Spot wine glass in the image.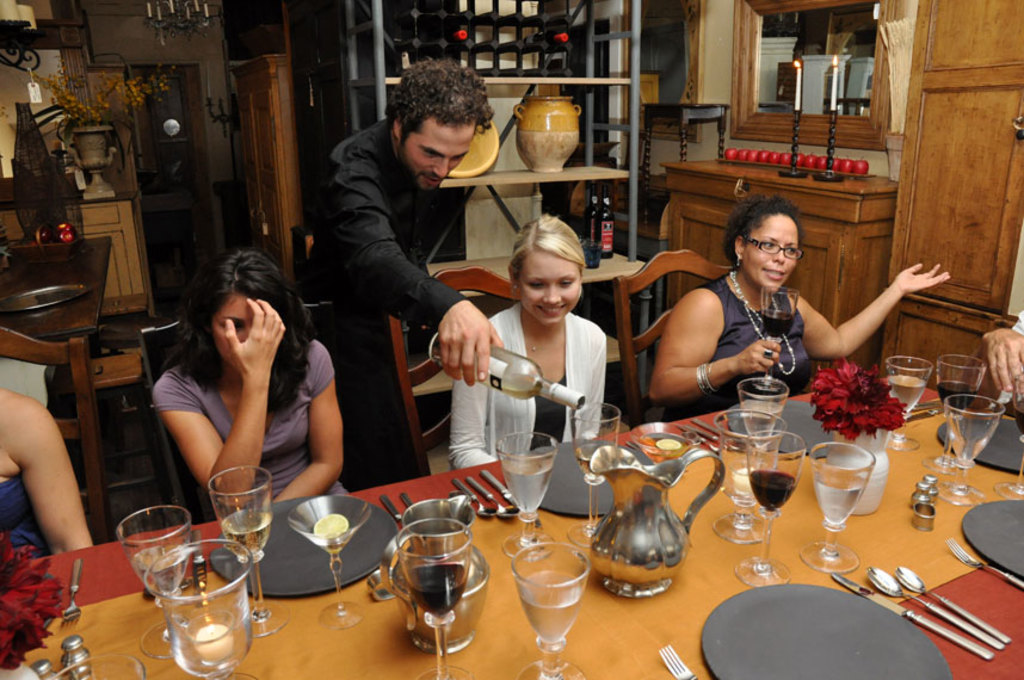
wine glass found at 930/359/975/470.
